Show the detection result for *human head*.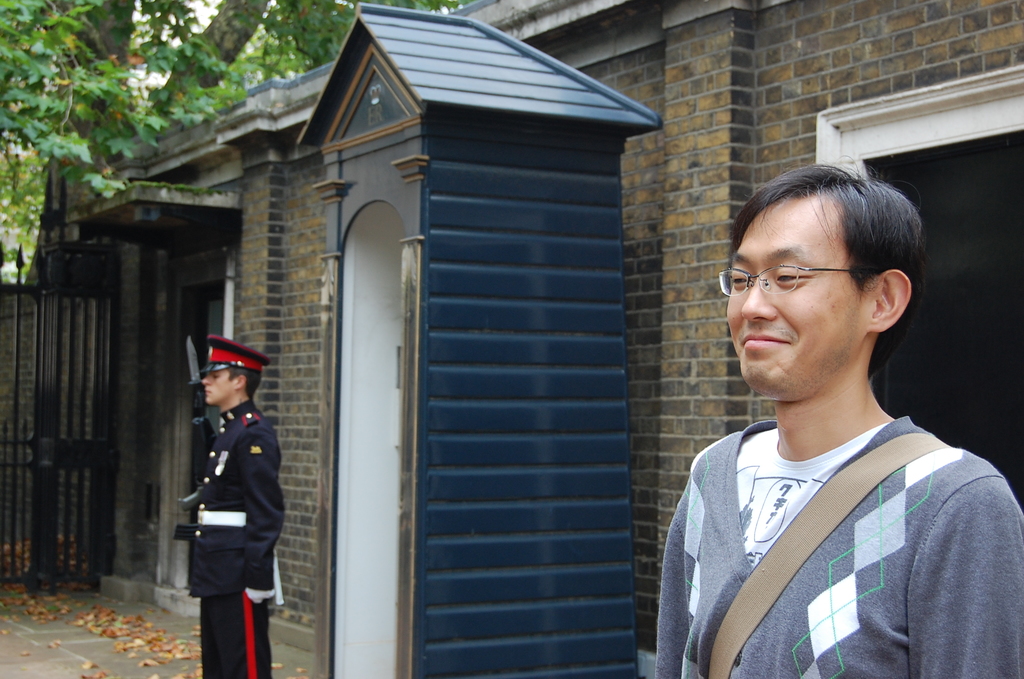
box=[724, 165, 923, 402].
